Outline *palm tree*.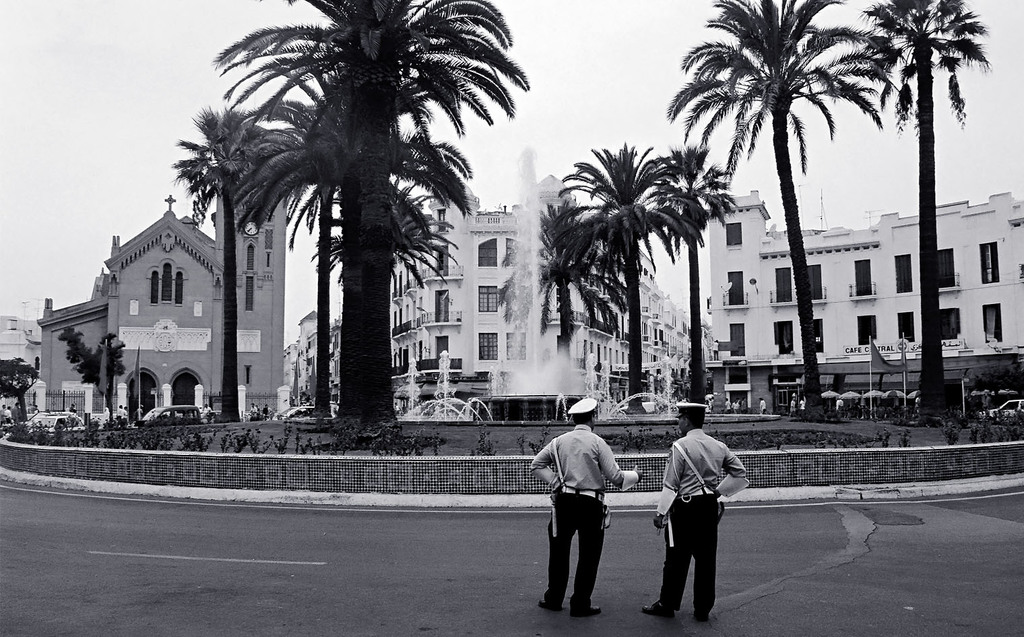
Outline: 177, 12, 514, 471.
